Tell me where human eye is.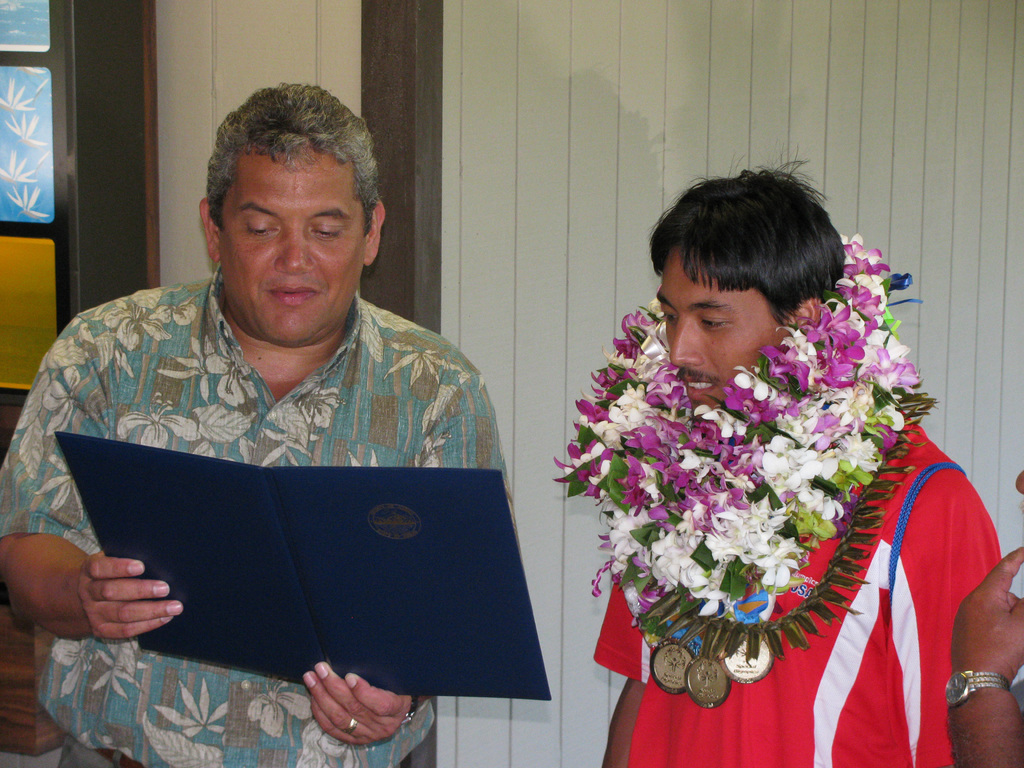
human eye is at [left=653, top=304, right=681, bottom=326].
